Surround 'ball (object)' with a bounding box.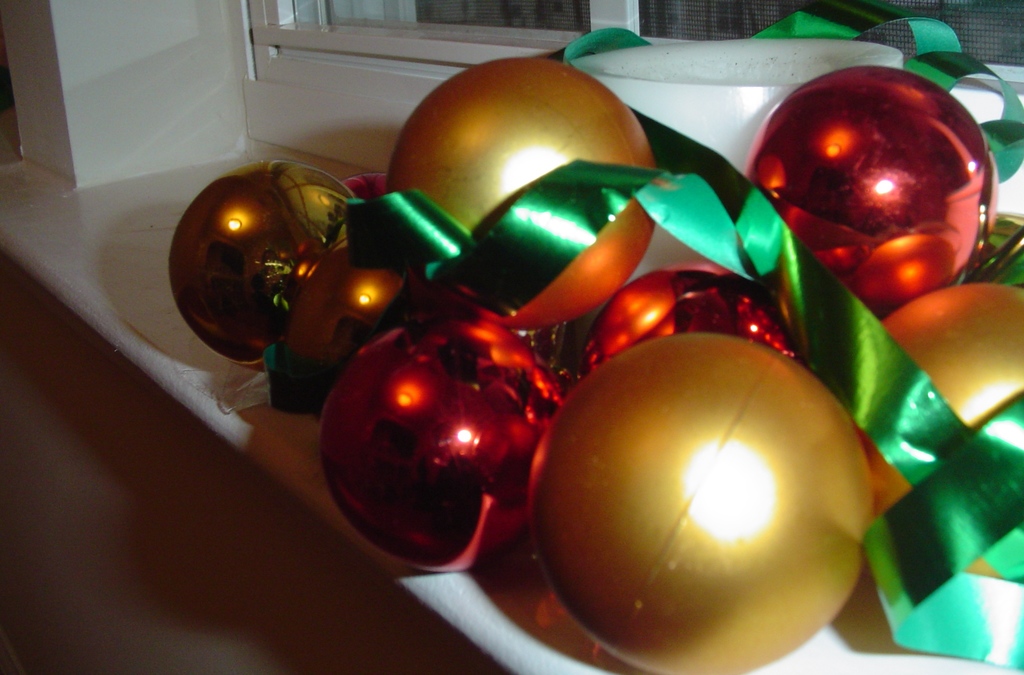
528,333,872,672.
